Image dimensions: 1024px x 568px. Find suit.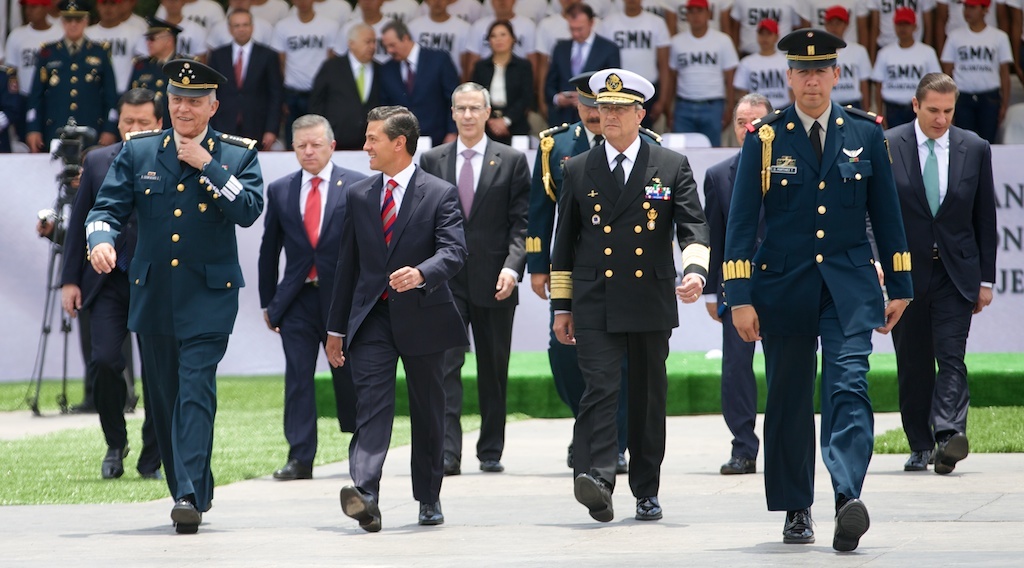
bbox=(704, 150, 817, 459).
